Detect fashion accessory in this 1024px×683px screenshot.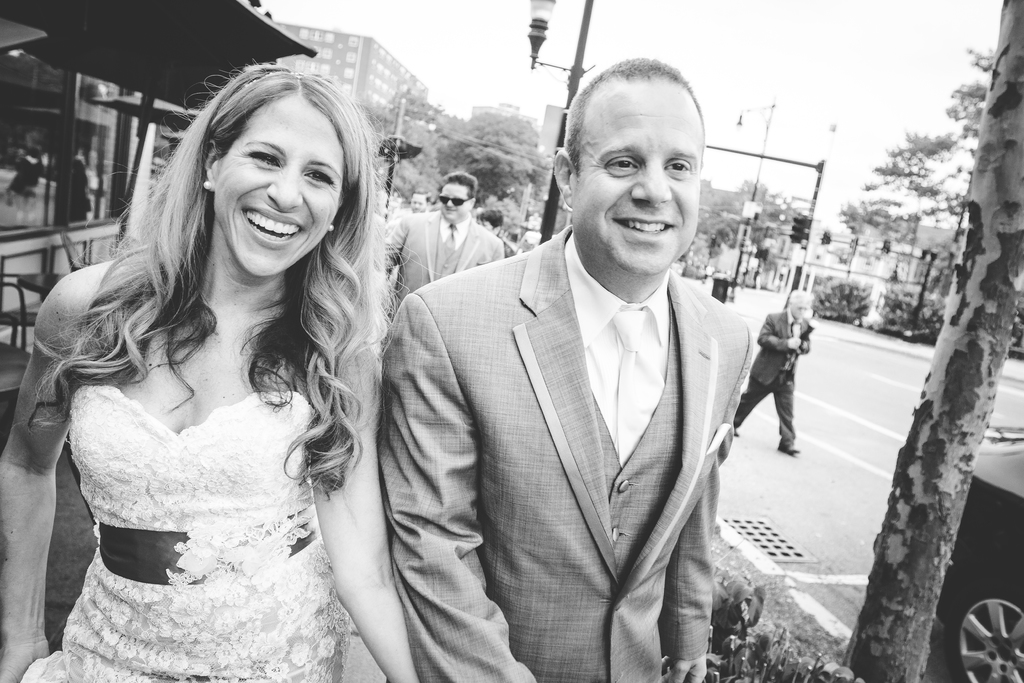
Detection: 326 214 333 230.
